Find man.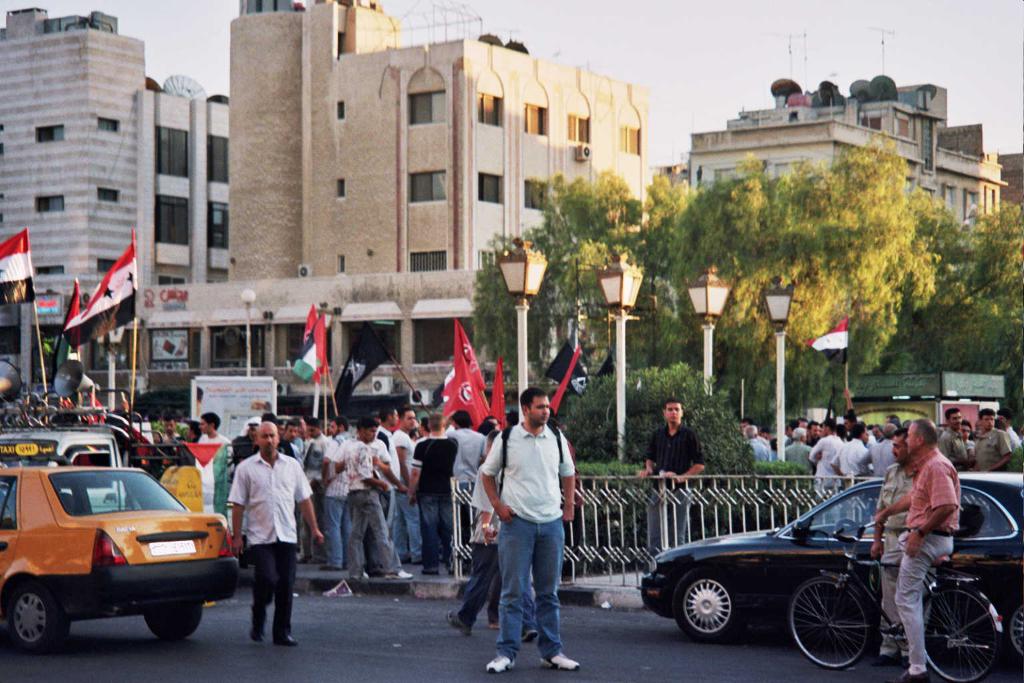
box(775, 442, 814, 470).
